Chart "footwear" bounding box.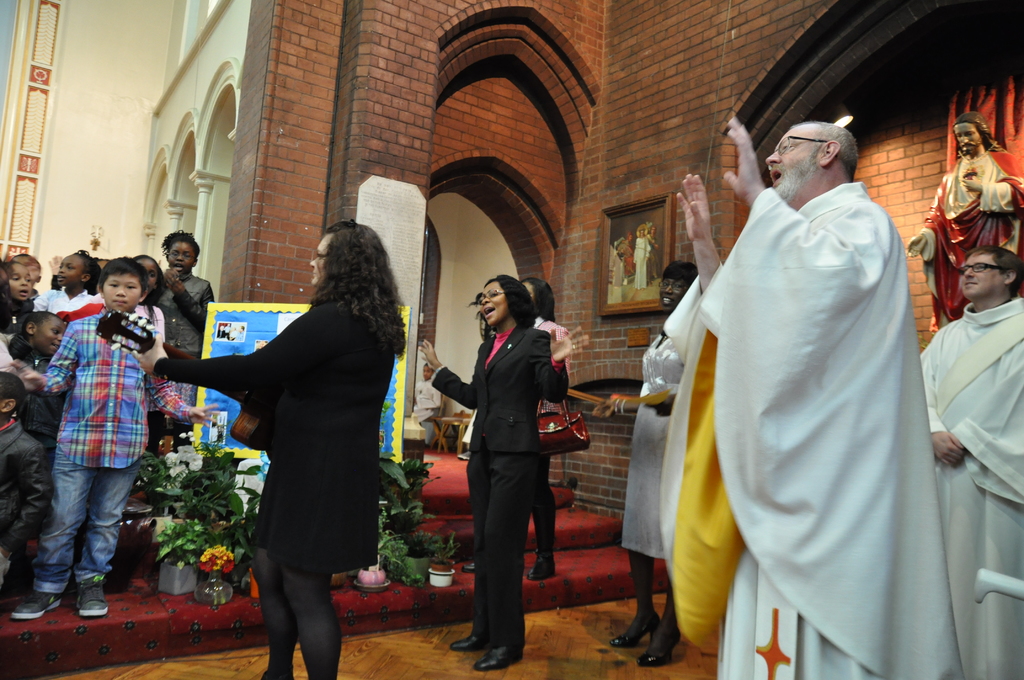
Charted: <region>523, 549, 552, 583</region>.
